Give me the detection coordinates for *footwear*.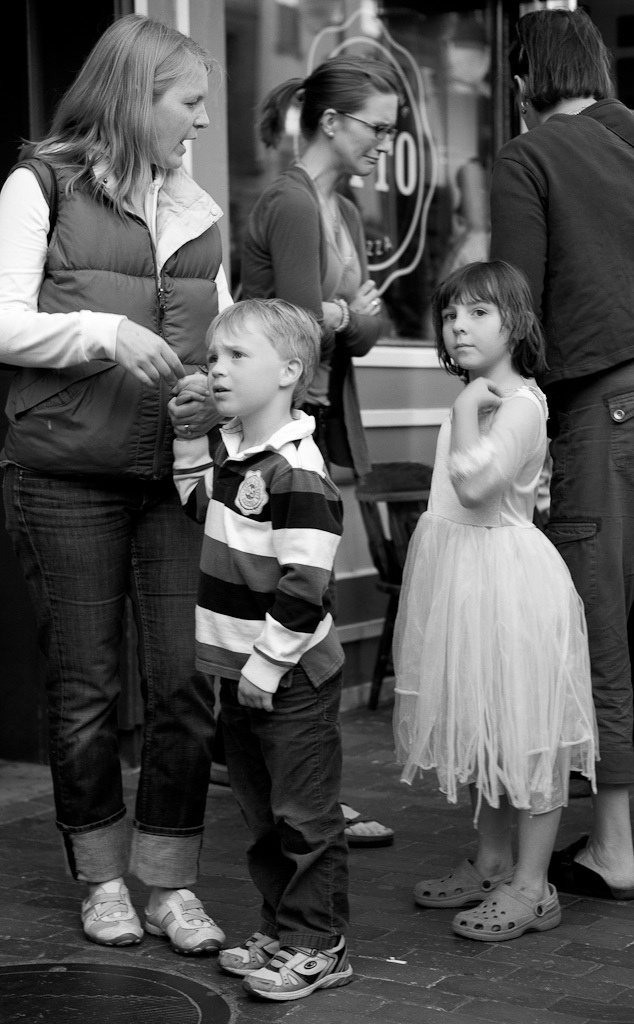
(143, 884, 222, 953).
